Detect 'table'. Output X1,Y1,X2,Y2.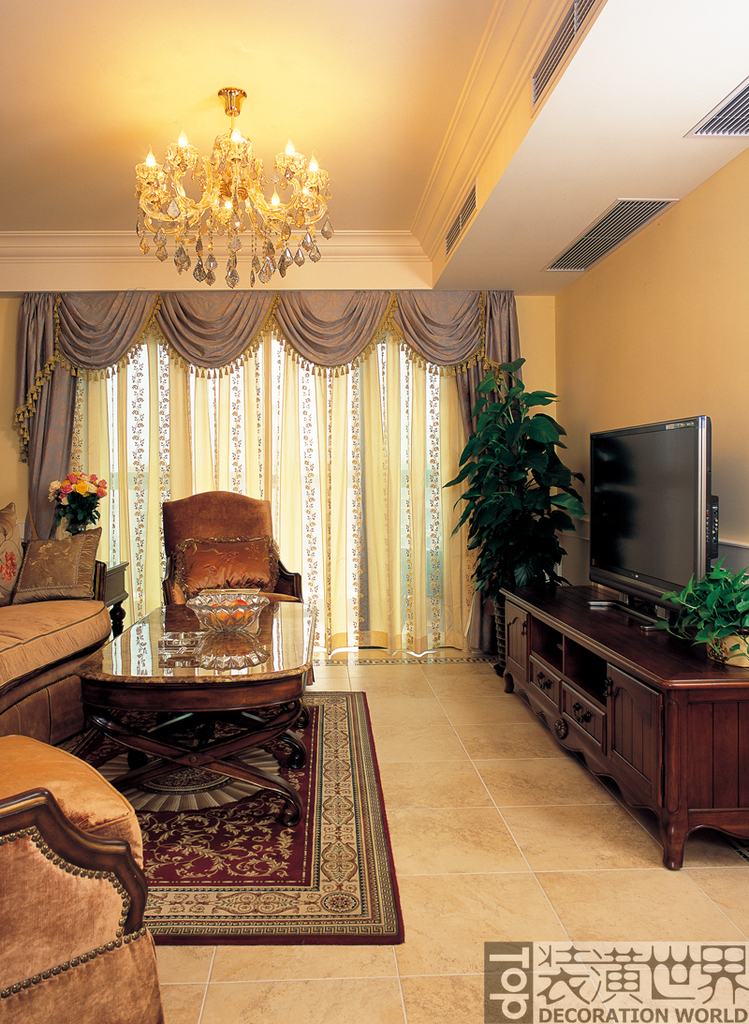
47,615,411,942.
